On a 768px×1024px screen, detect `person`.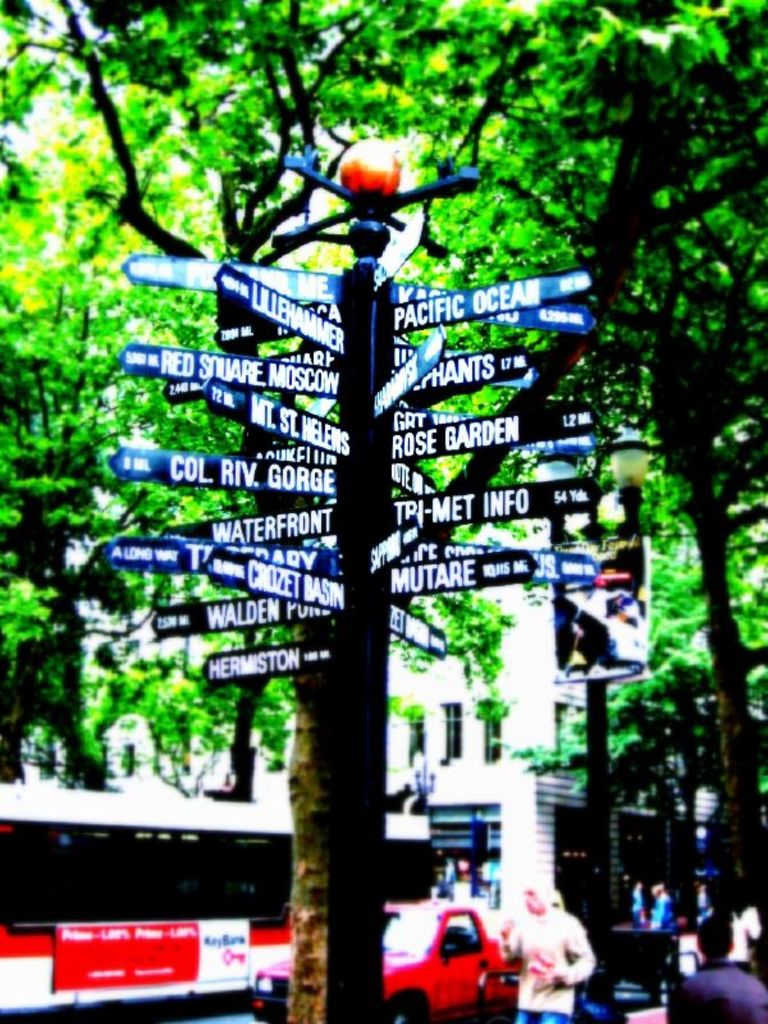
region(653, 888, 680, 940).
